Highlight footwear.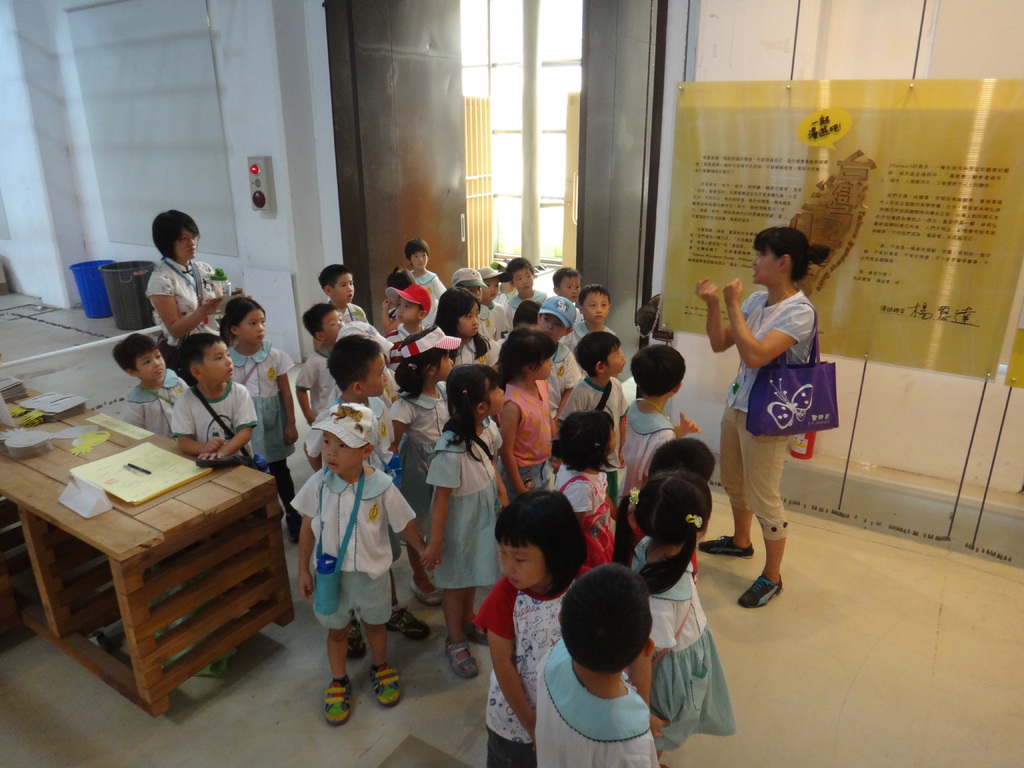
Highlighted region: [371,659,408,706].
